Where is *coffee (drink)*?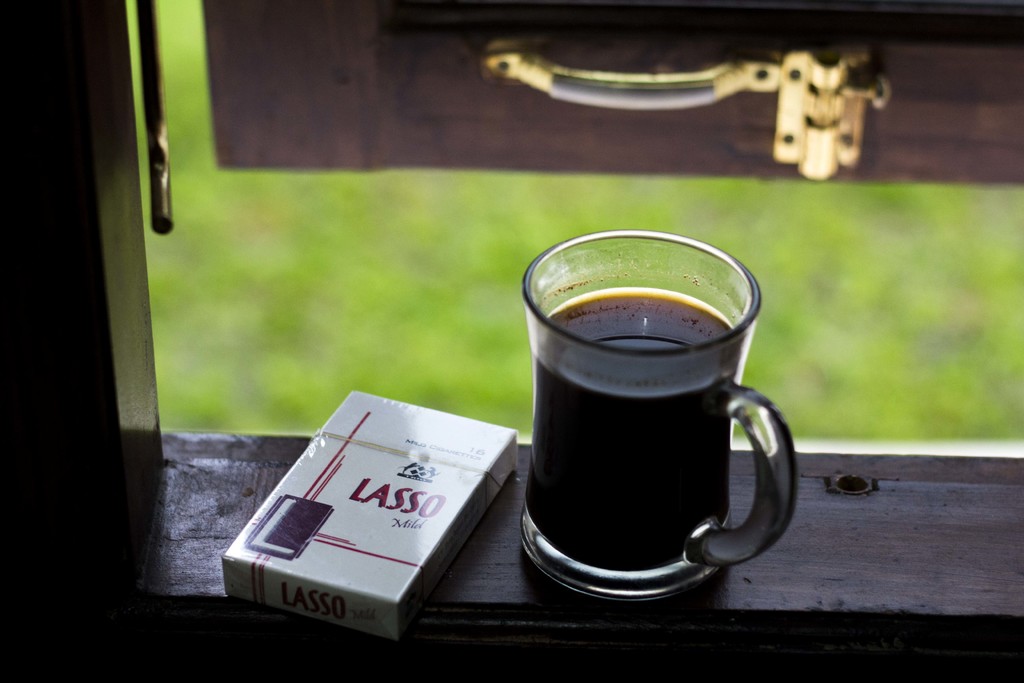
pyautogui.locateOnScreen(531, 288, 728, 563).
